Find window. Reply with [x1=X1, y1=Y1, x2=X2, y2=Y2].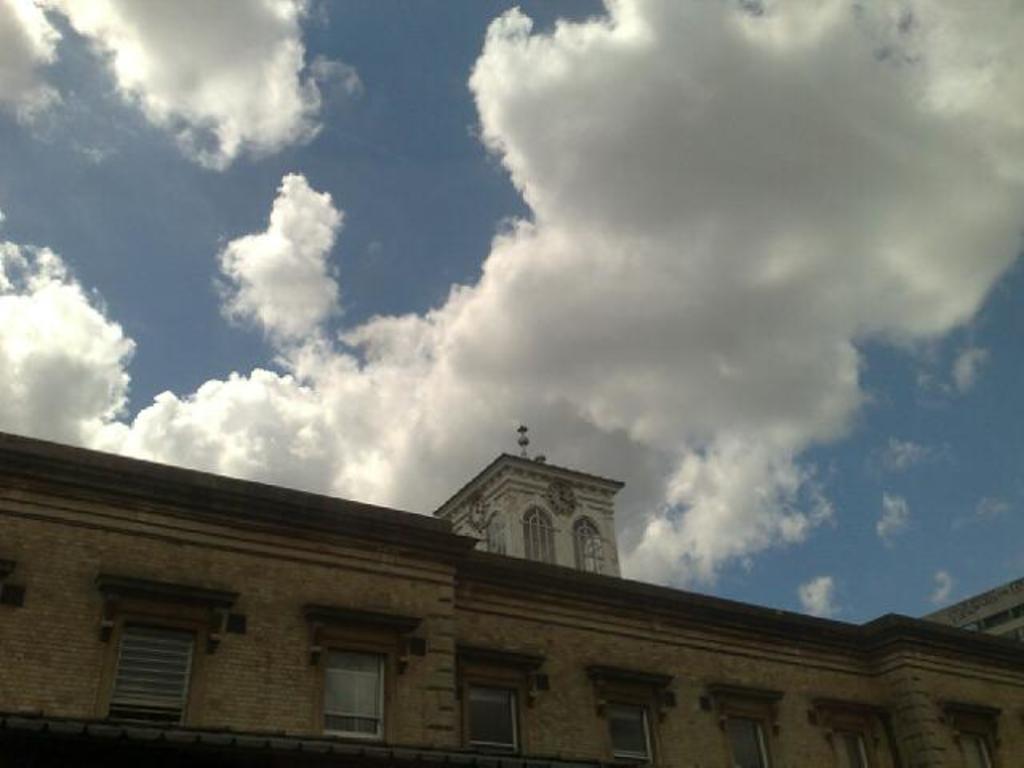
[x1=112, y1=619, x2=202, y2=725].
